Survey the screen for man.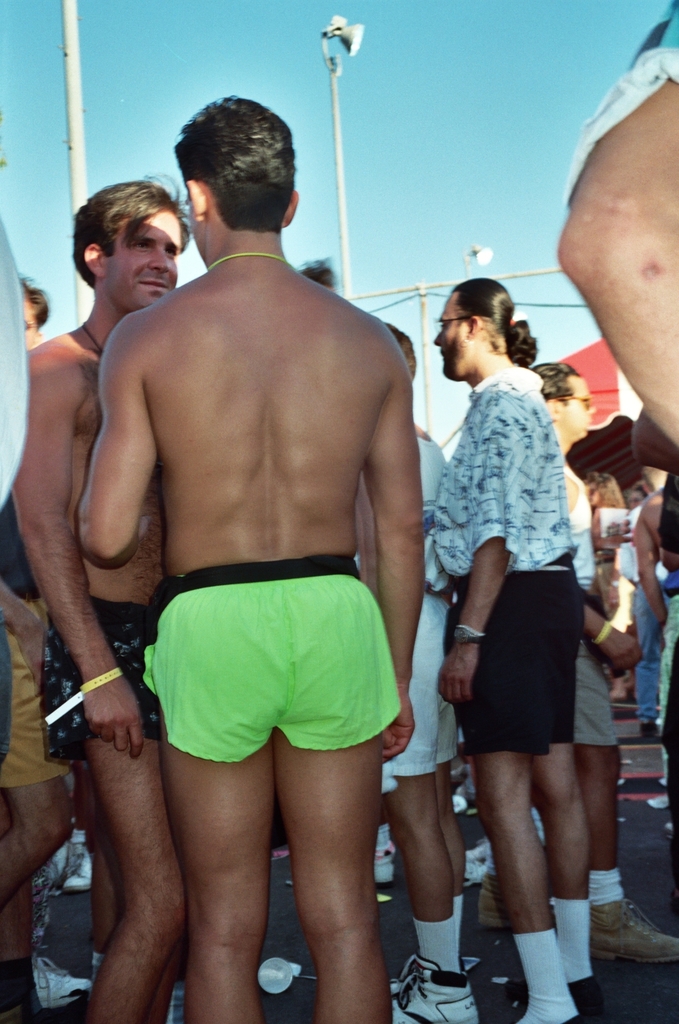
Survey found: (x1=0, y1=228, x2=35, y2=518).
